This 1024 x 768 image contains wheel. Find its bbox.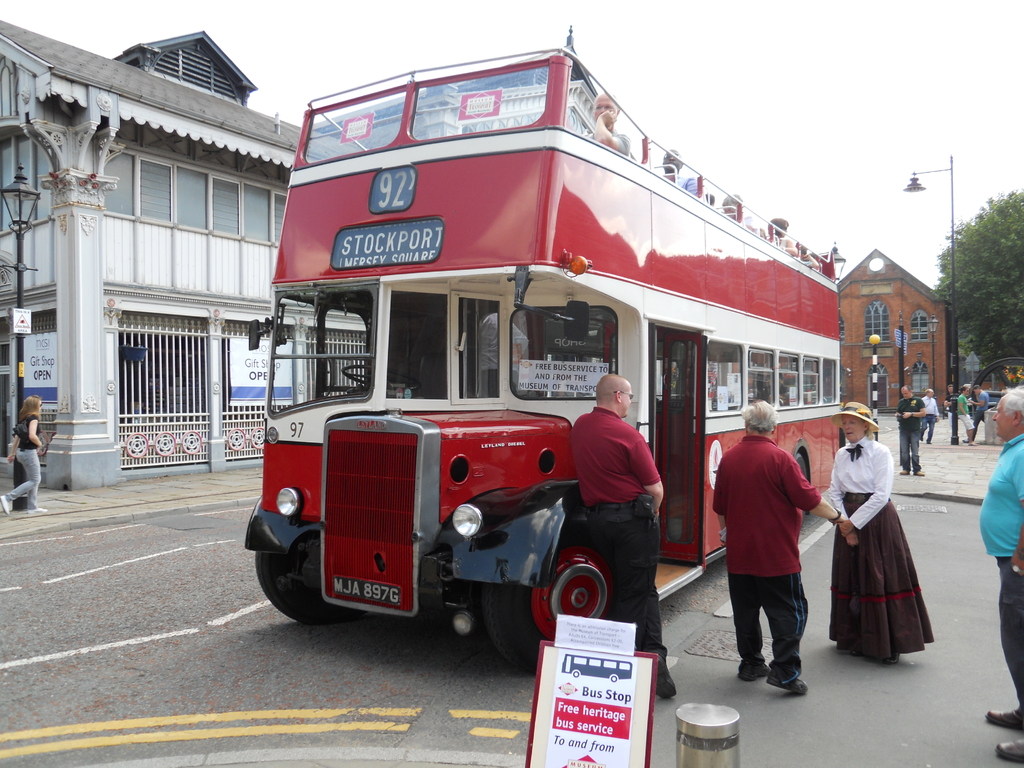
Rect(255, 531, 364, 623).
